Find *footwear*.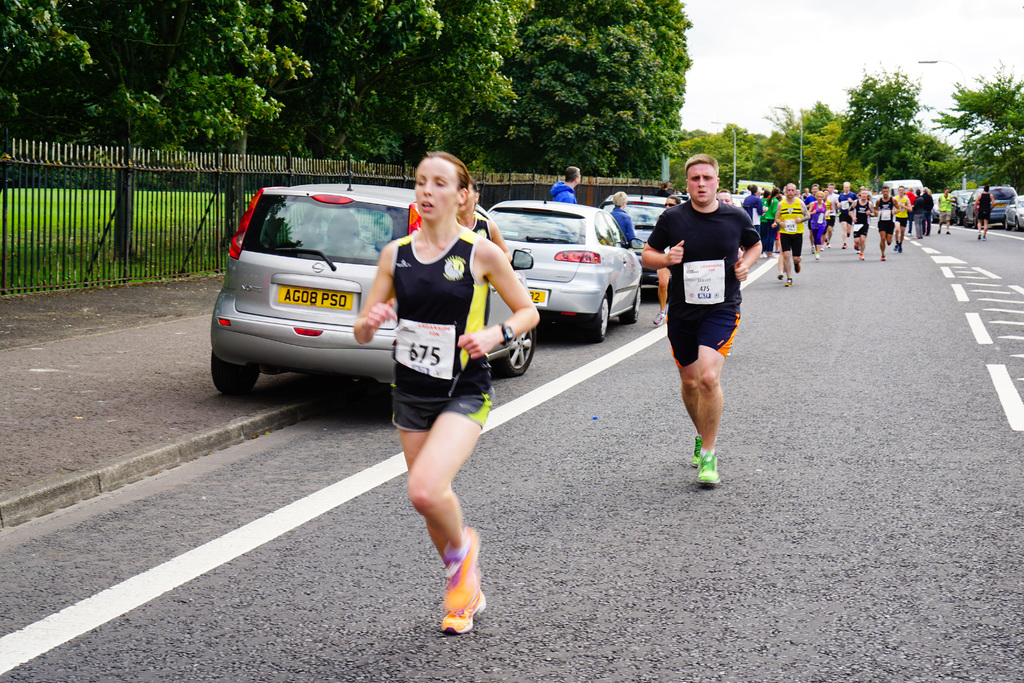
(842, 241, 848, 249).
